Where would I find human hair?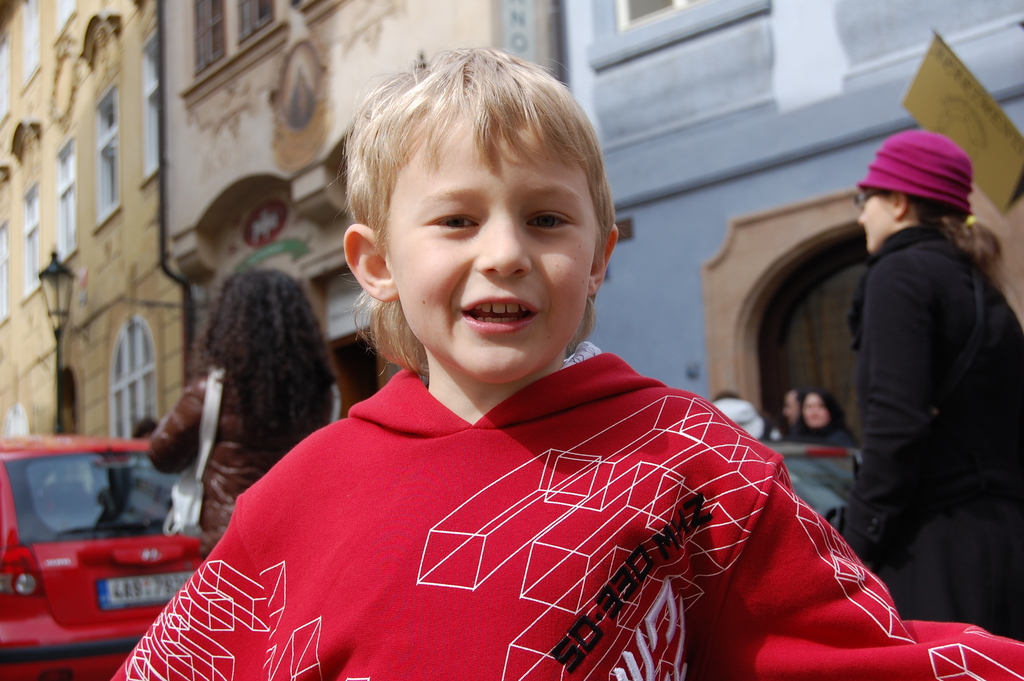
At left=895, top=190, right=975, bottom=242.
